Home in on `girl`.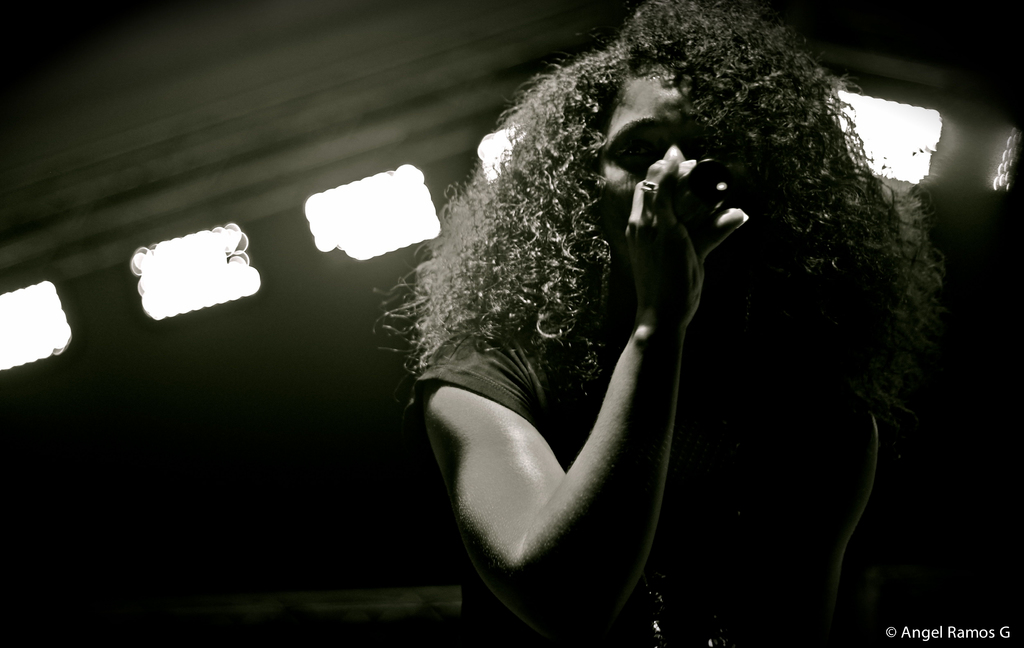
Homed in at bbox(369, 3, 949, 647).
